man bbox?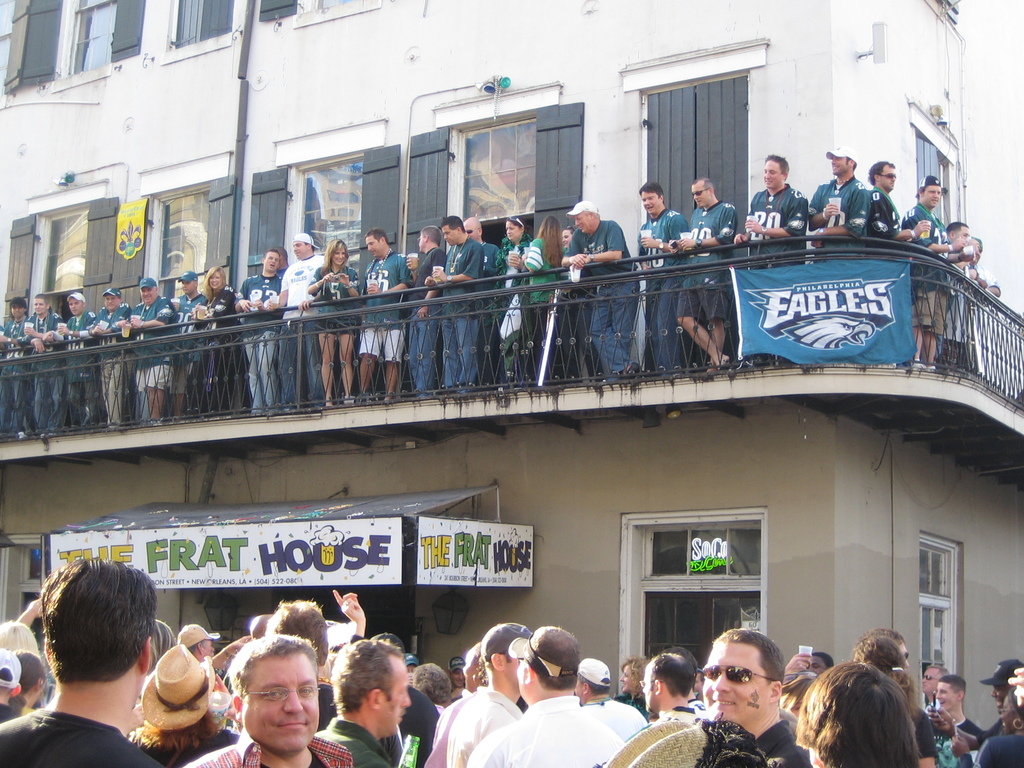
x1=653 y1=651 x2=700 y2=721
